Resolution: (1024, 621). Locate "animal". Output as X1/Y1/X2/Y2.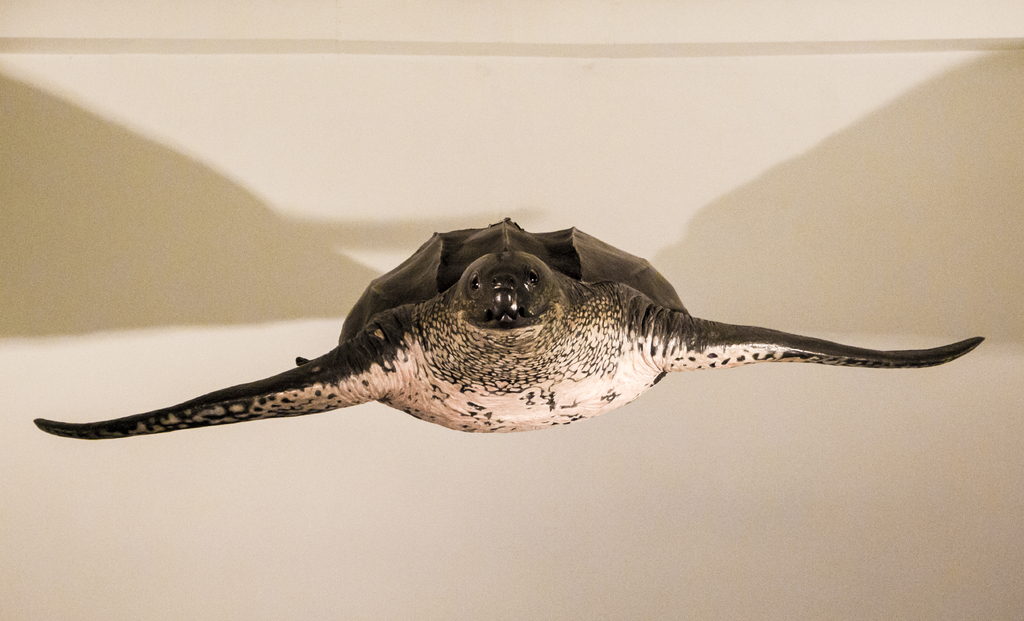
31/214/985/441.
